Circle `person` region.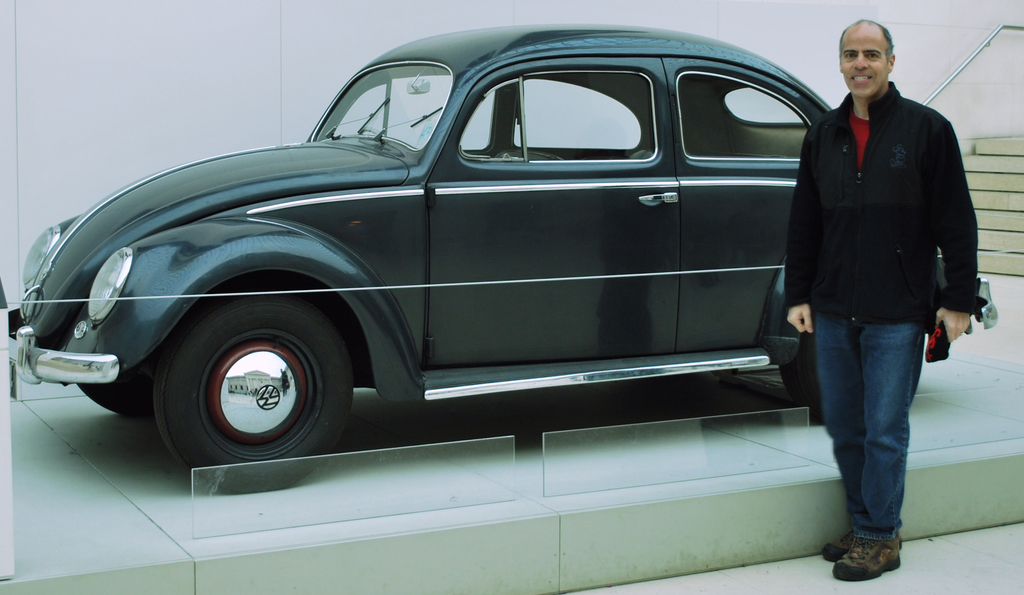
Region: Rect(783, 33, 993, 494).
